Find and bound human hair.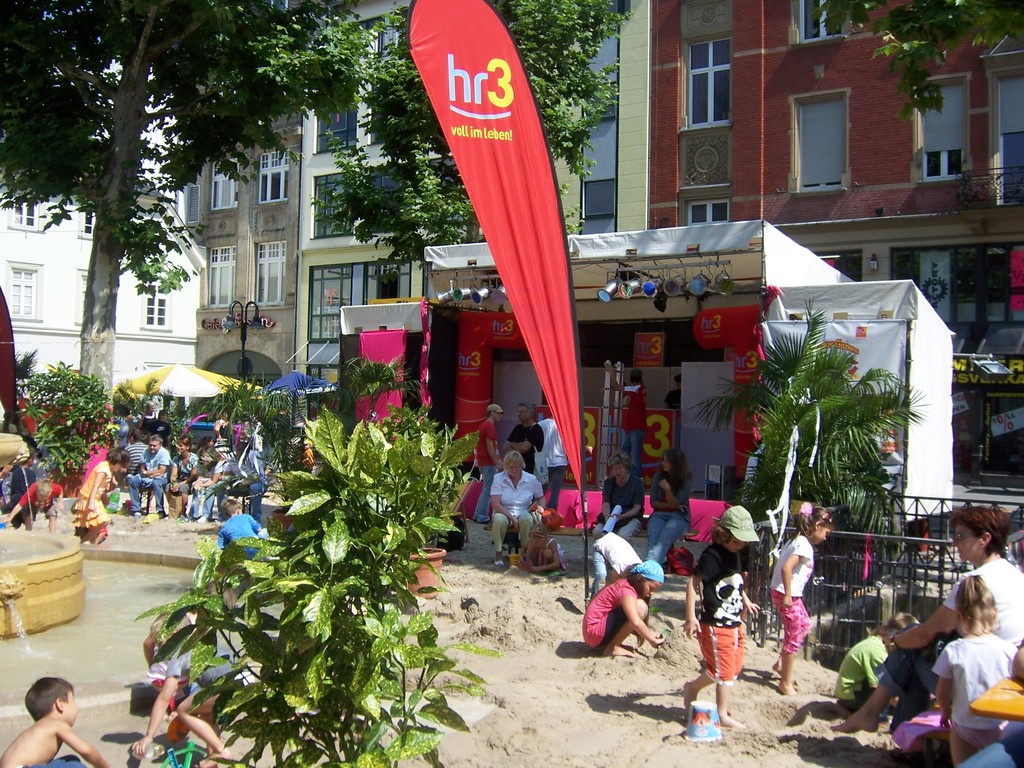
Bound: (left=149, top=435, right=163, bottom=448).
